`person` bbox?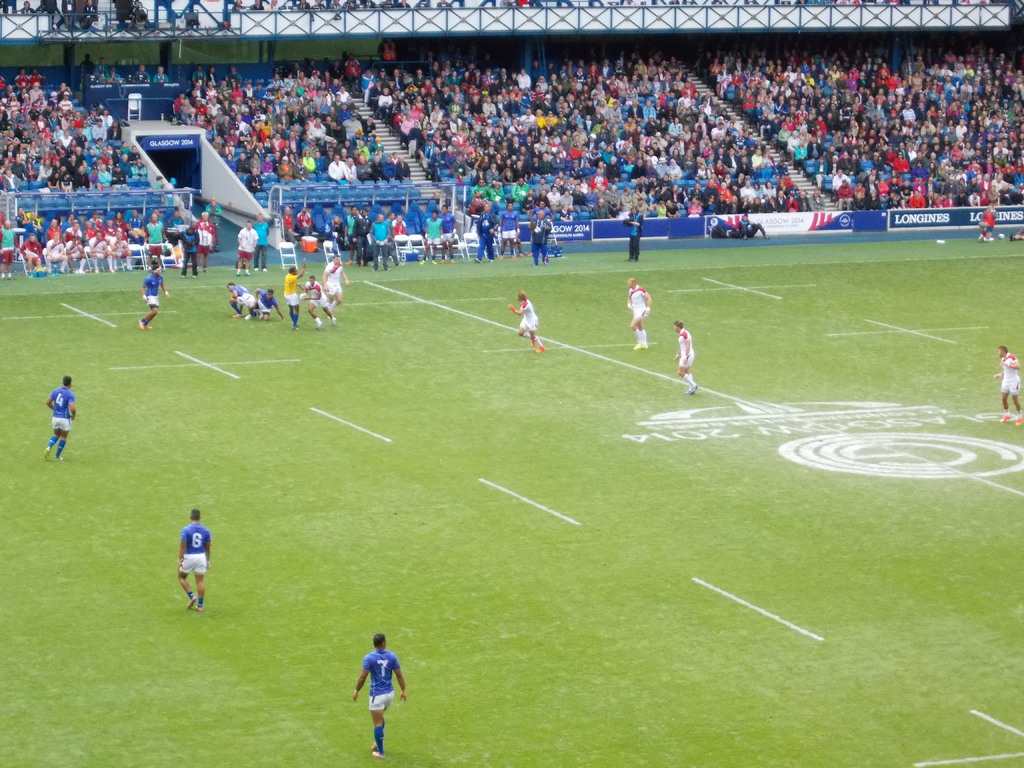
box=[255, 209, 270, 271]
